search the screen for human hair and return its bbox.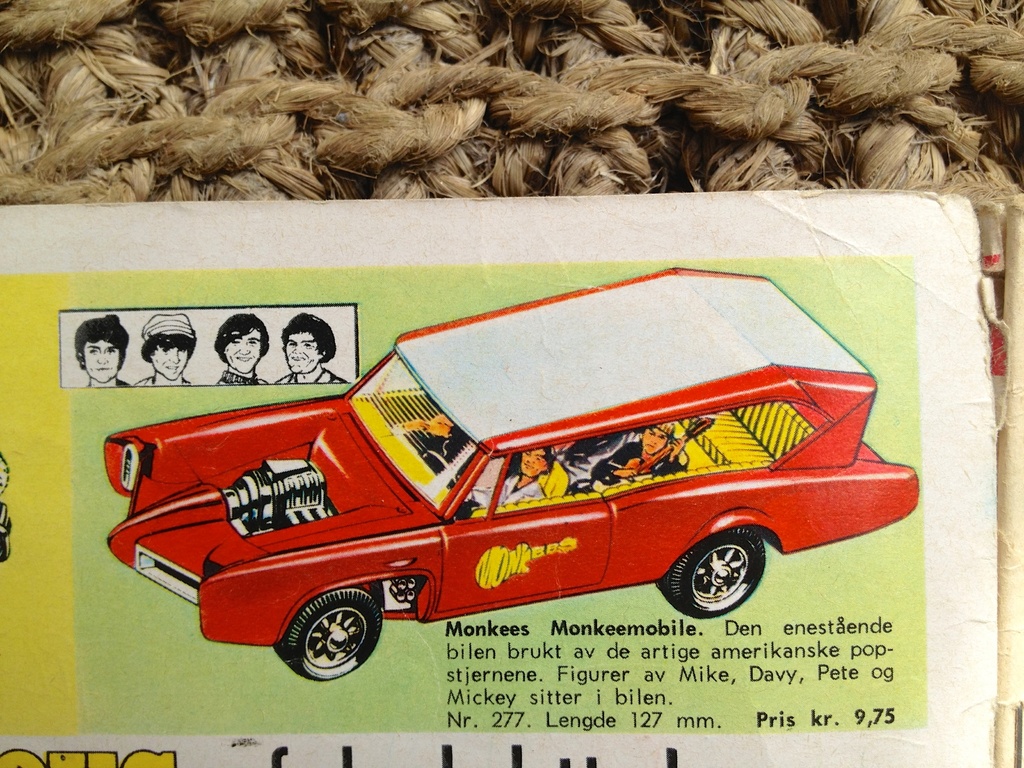
Found: select_region(212, 311, 268, 356).
